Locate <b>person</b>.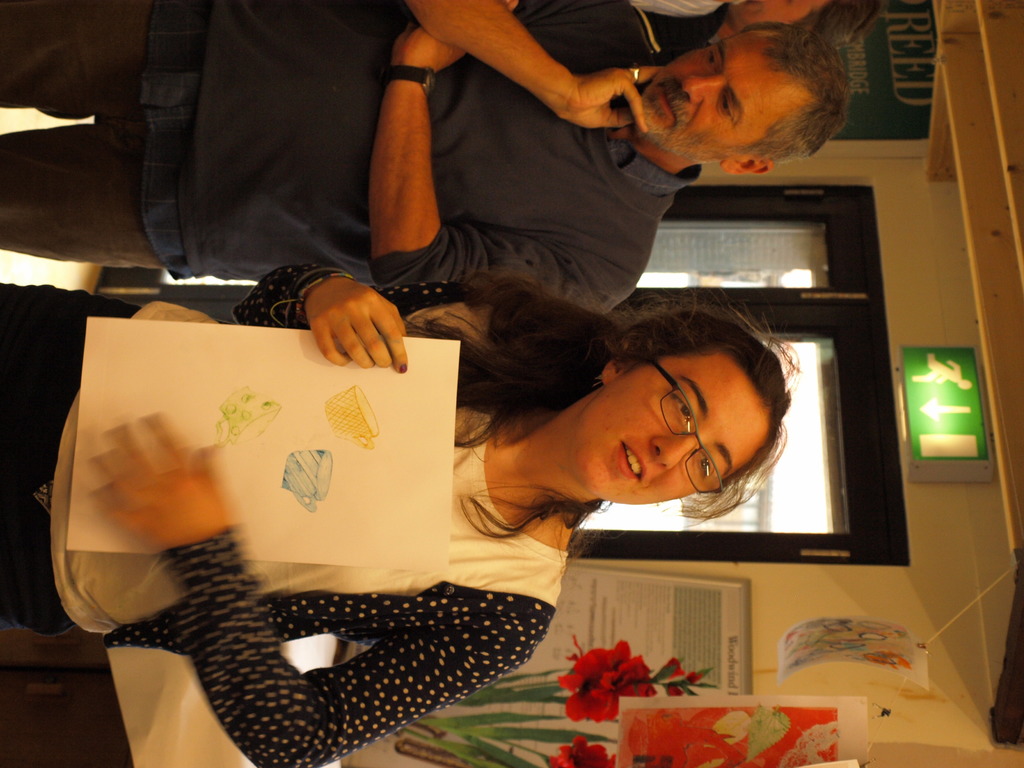
Bounding box: Rect(0, 0, 850, 327).
